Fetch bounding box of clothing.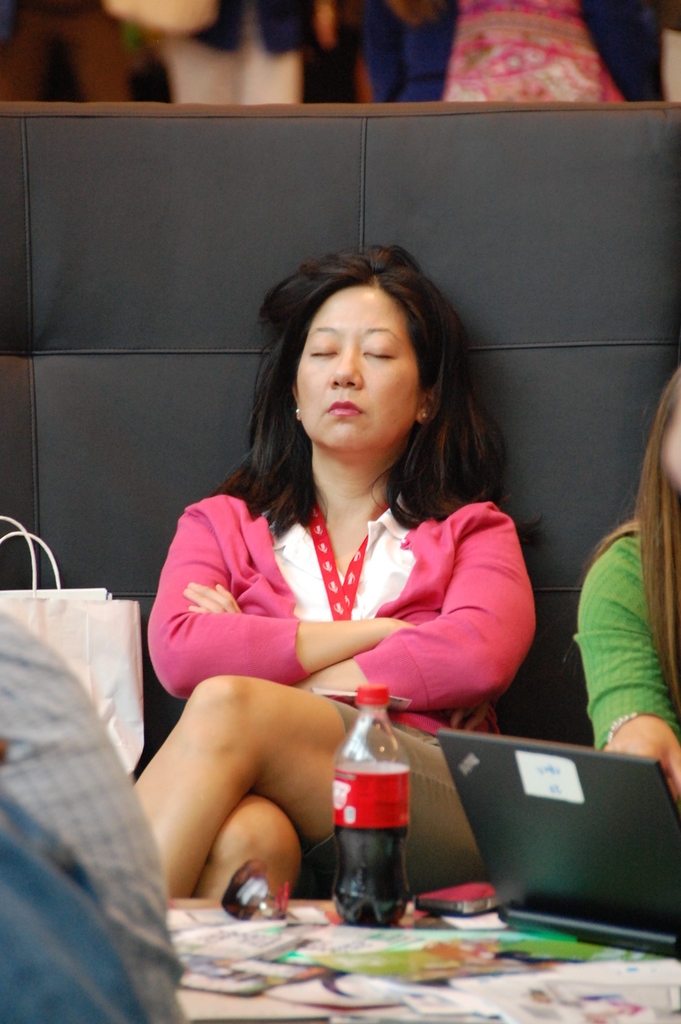
Bbox: [0, 600, 188, 1023].
